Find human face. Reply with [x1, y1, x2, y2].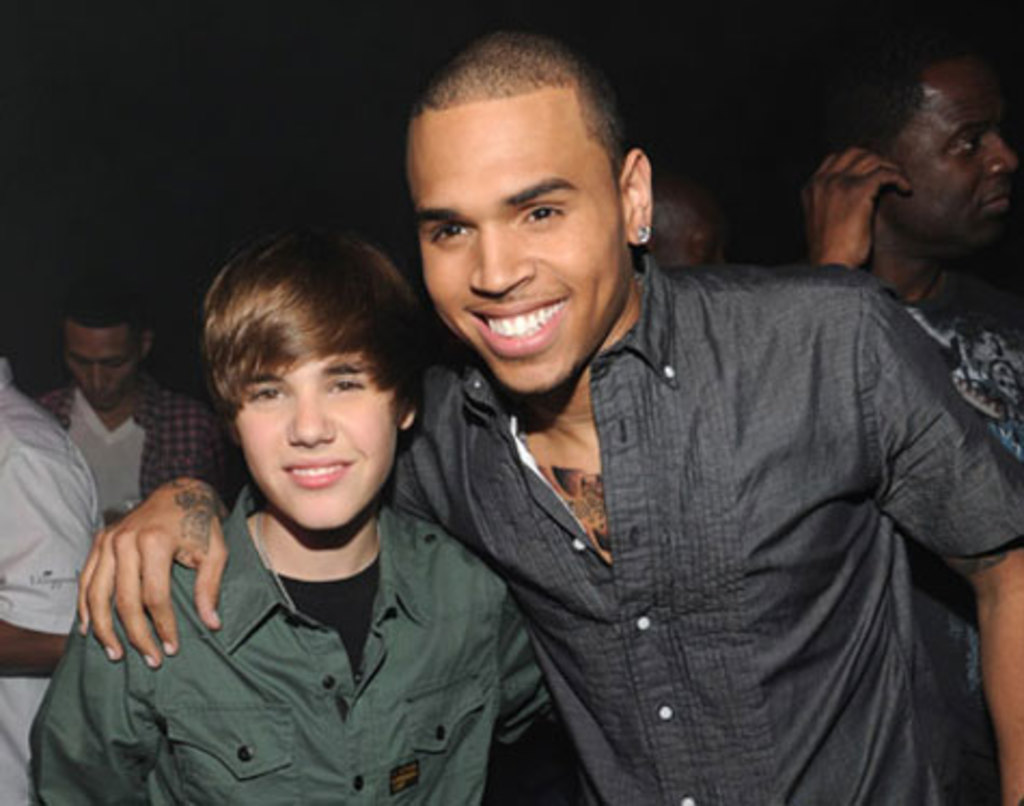
[241, 353, 399, 524].
